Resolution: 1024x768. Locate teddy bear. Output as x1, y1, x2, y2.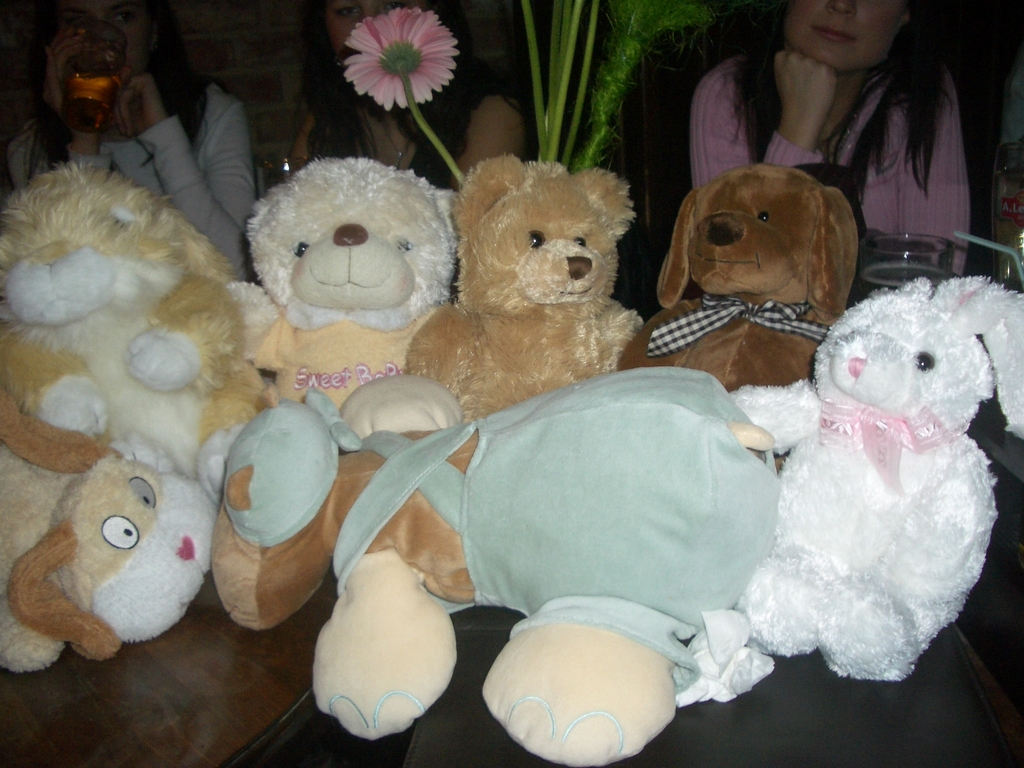
397, 150, 647, 420.
